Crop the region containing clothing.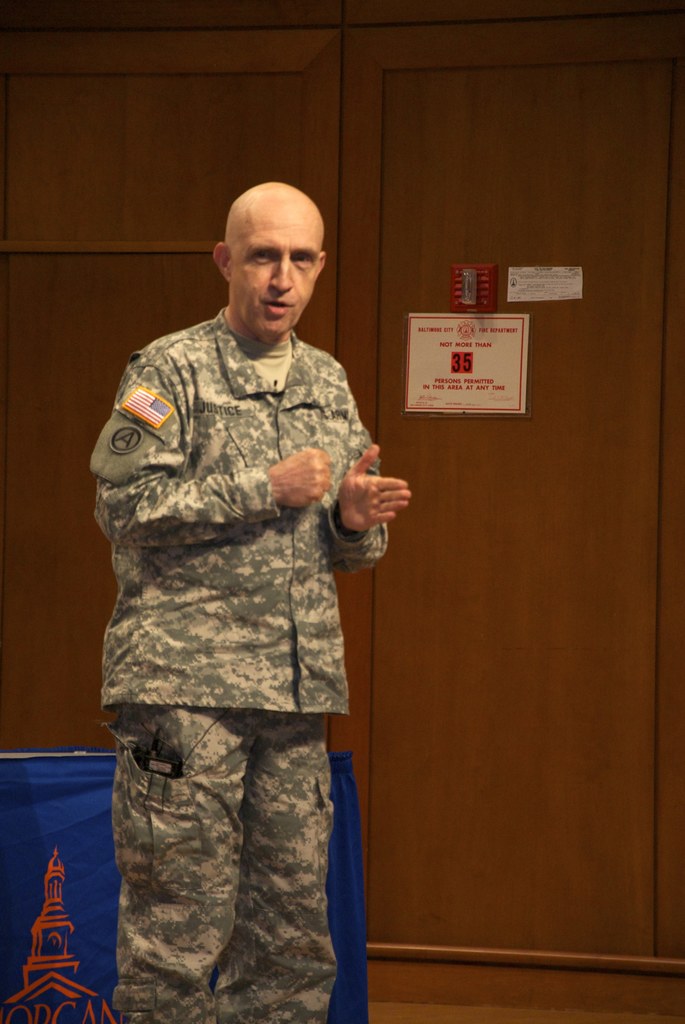
Crop region: Rect(84, 305, 396, 1023).
